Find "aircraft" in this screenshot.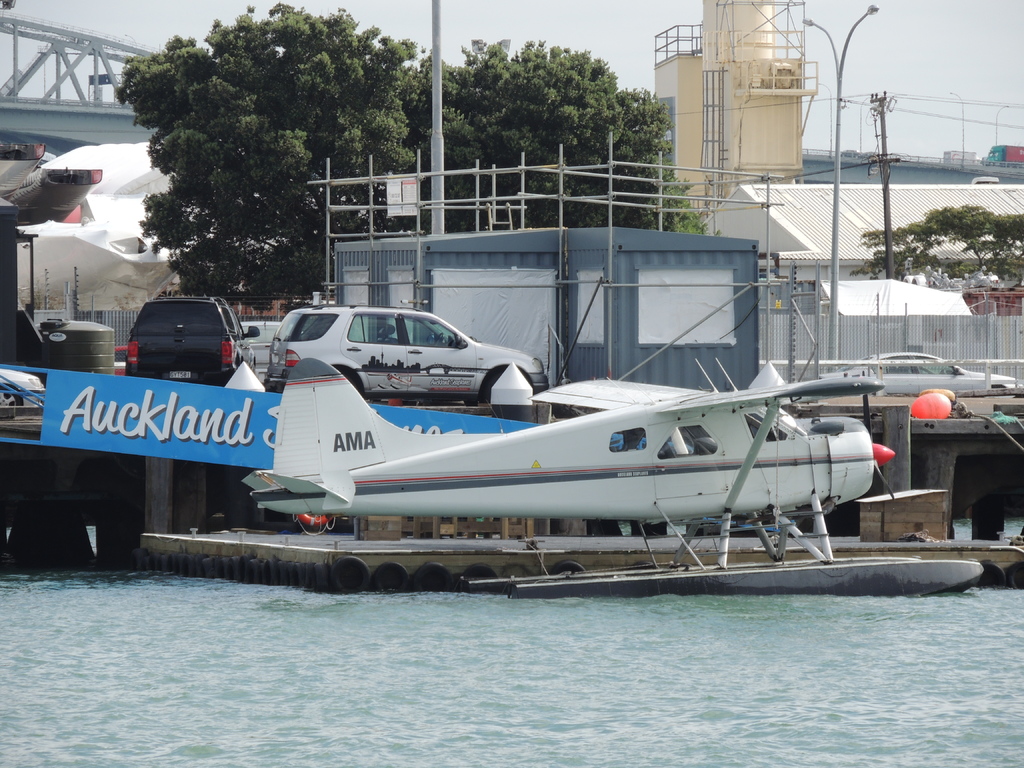
The bounding box for "aircraft" is BBox(148, 330, 968, 580).
